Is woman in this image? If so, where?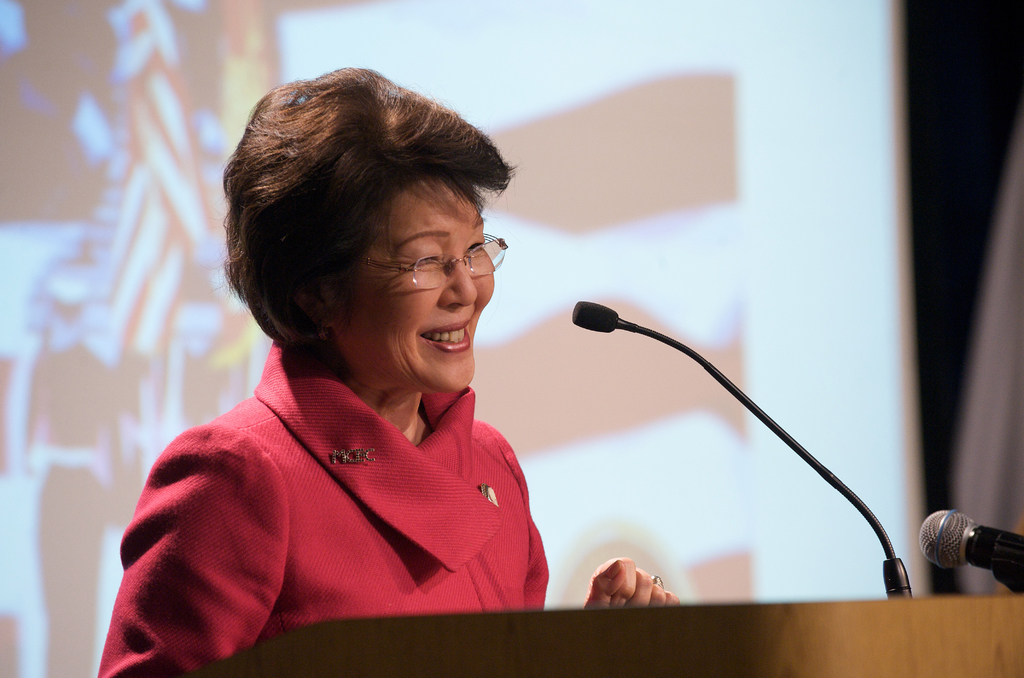
Yes, at bbox=[108, 74, 616, 656].
